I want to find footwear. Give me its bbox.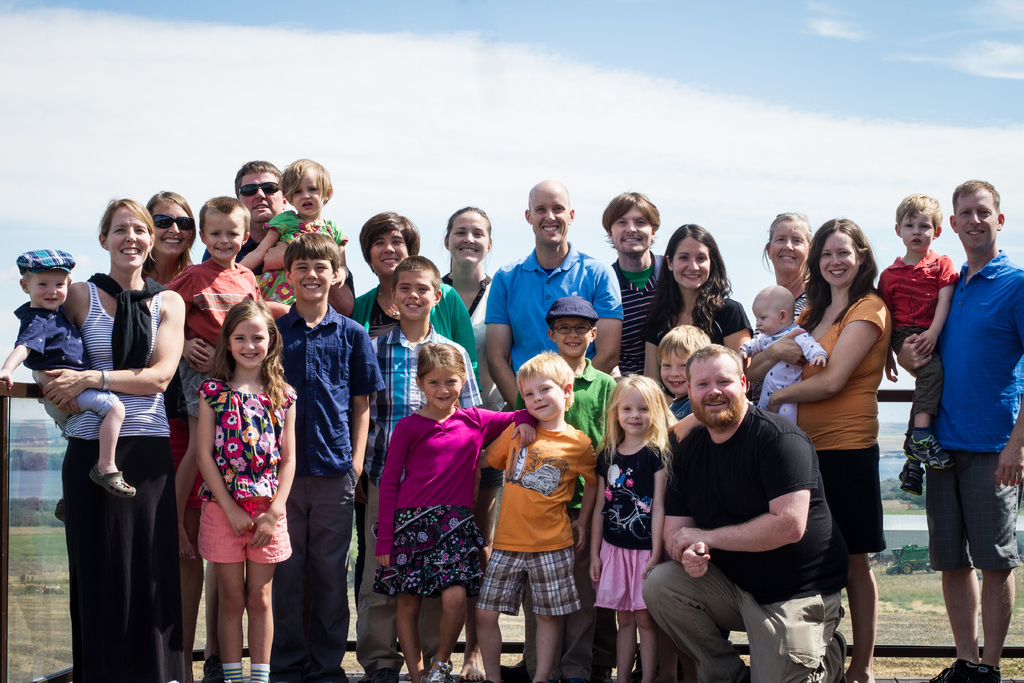
l=969, t=666, r=998, b=682.
